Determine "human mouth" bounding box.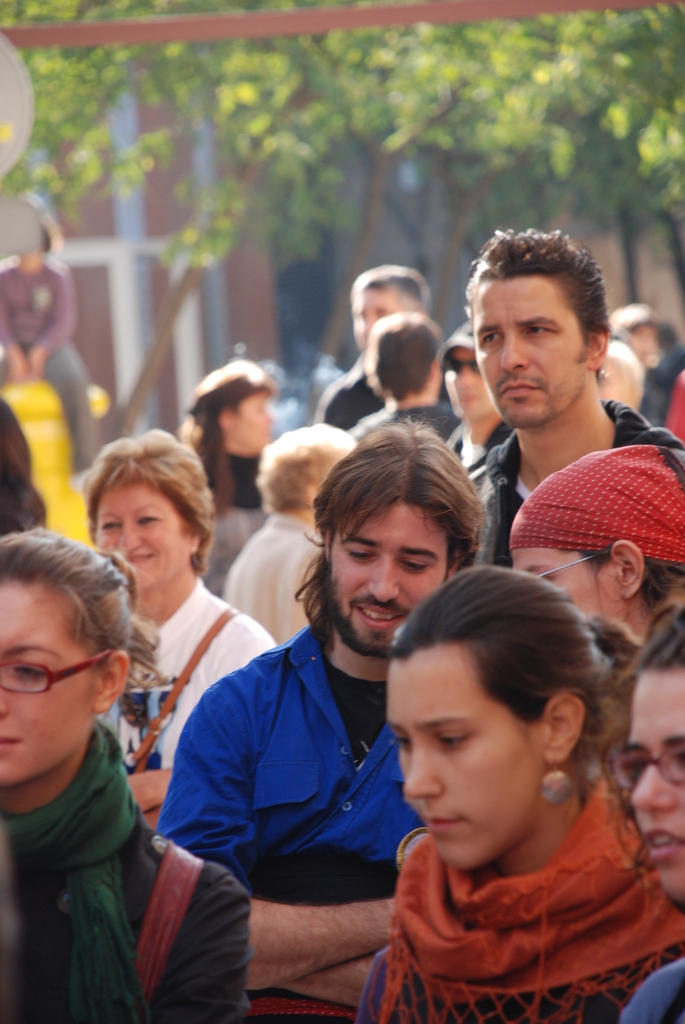
Determined: (115,552,155,567).
